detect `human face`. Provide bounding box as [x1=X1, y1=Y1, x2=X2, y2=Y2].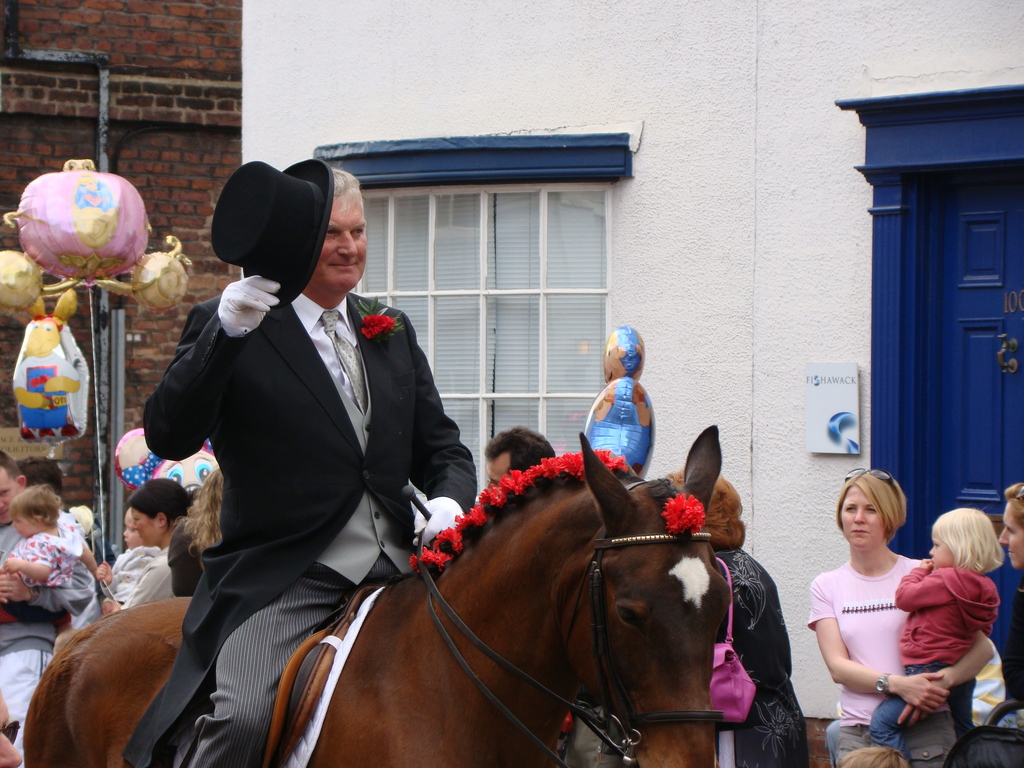
[x1=0, y1=468, x2=20, y2=521].
